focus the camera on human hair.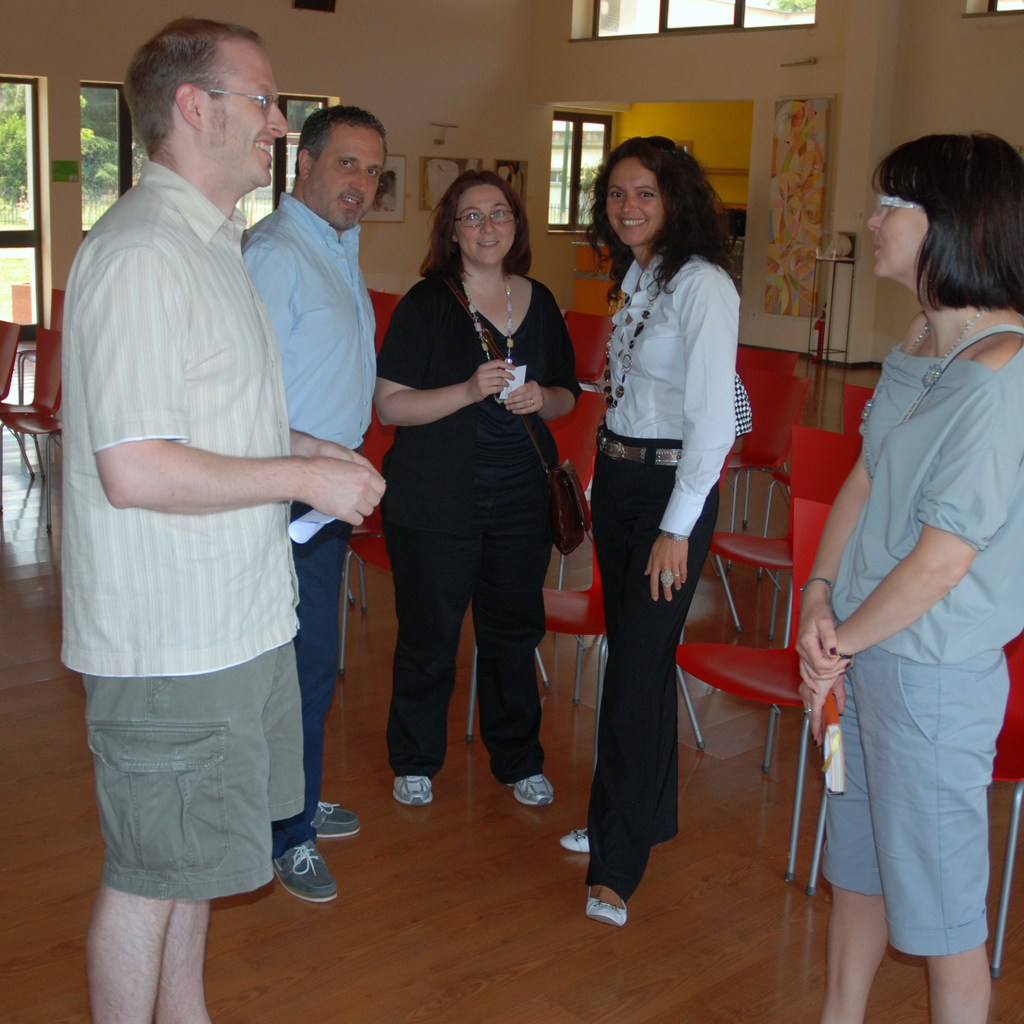
Focus region: x1=871, y1=115, x2=1014, y2=346.
